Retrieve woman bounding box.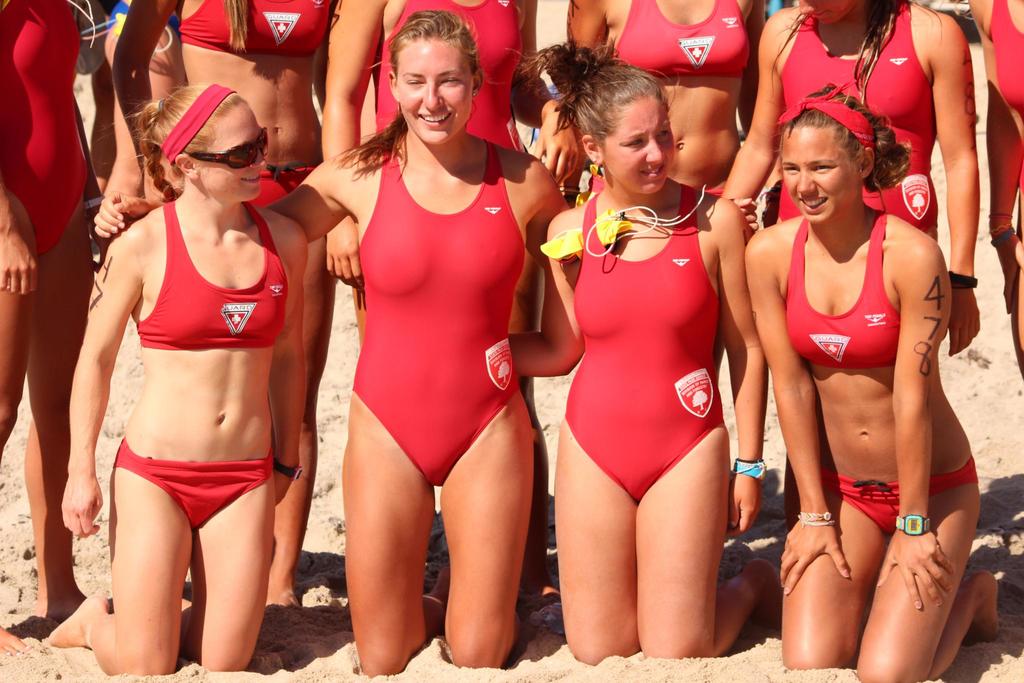
Bounding box: pyautogui.locateOnScreen(720, 0, 982, 358).
